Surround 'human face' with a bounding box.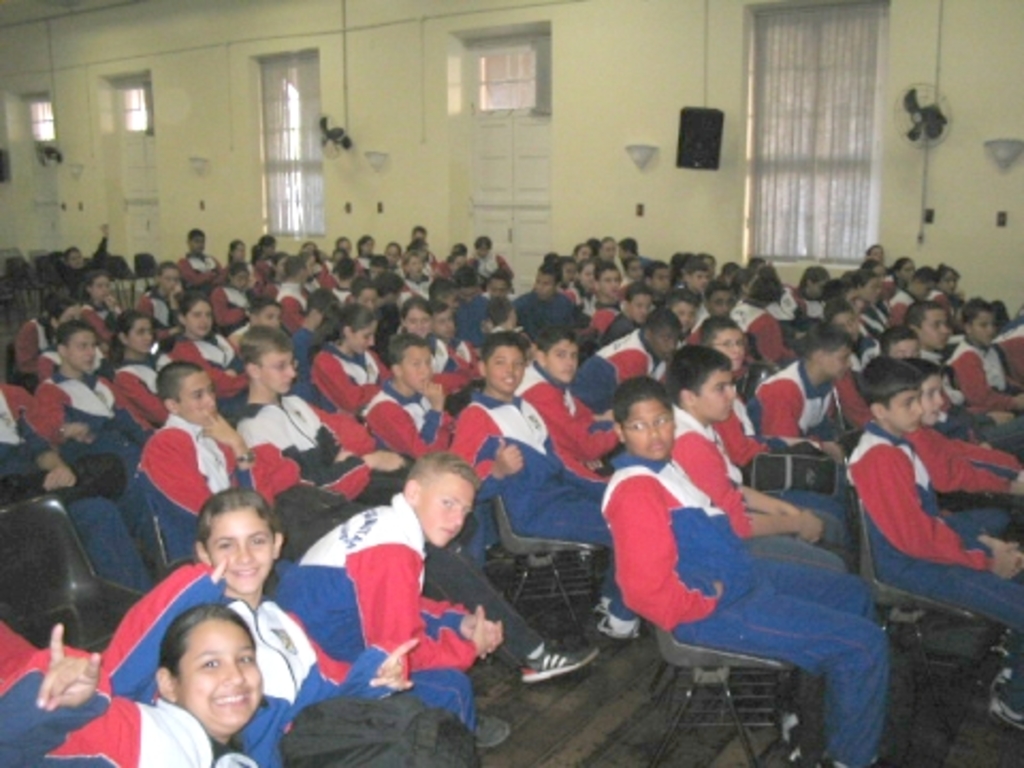
l=233, t=241, r=243, b=260.
